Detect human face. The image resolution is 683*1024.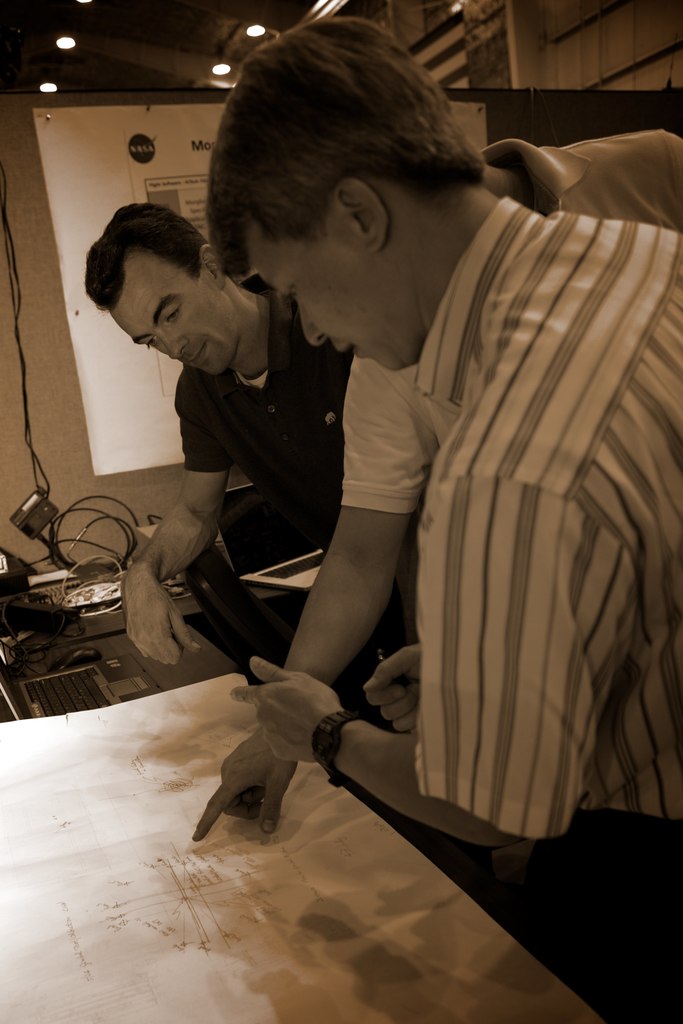
<box>248,215,416,369</box>.
